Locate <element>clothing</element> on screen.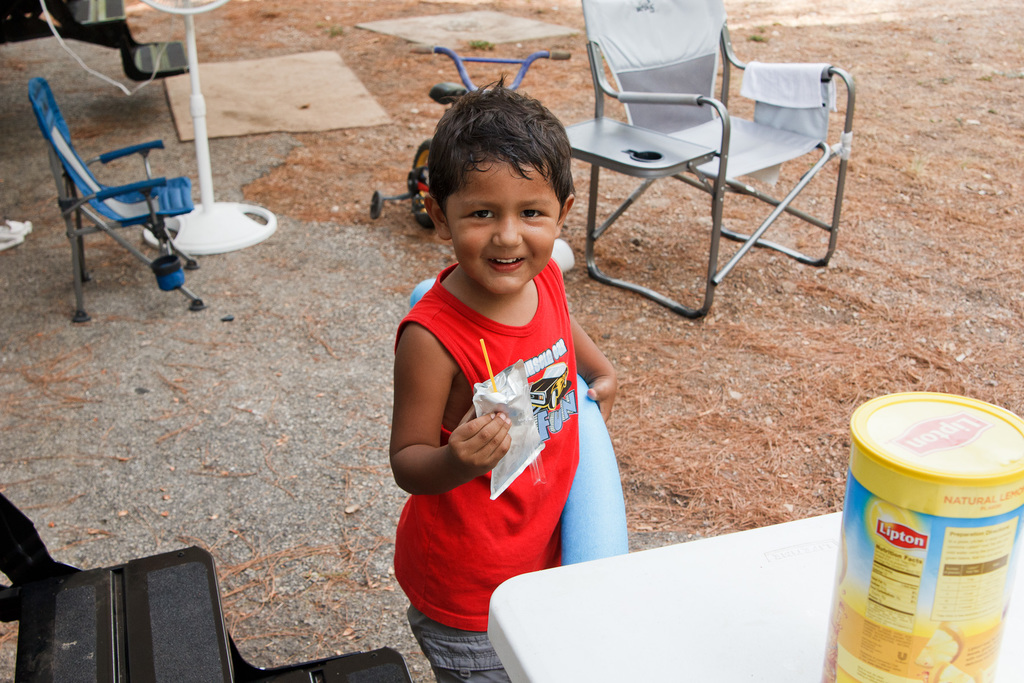
On screen at left=388, top=224, right=621, bottom=637.
